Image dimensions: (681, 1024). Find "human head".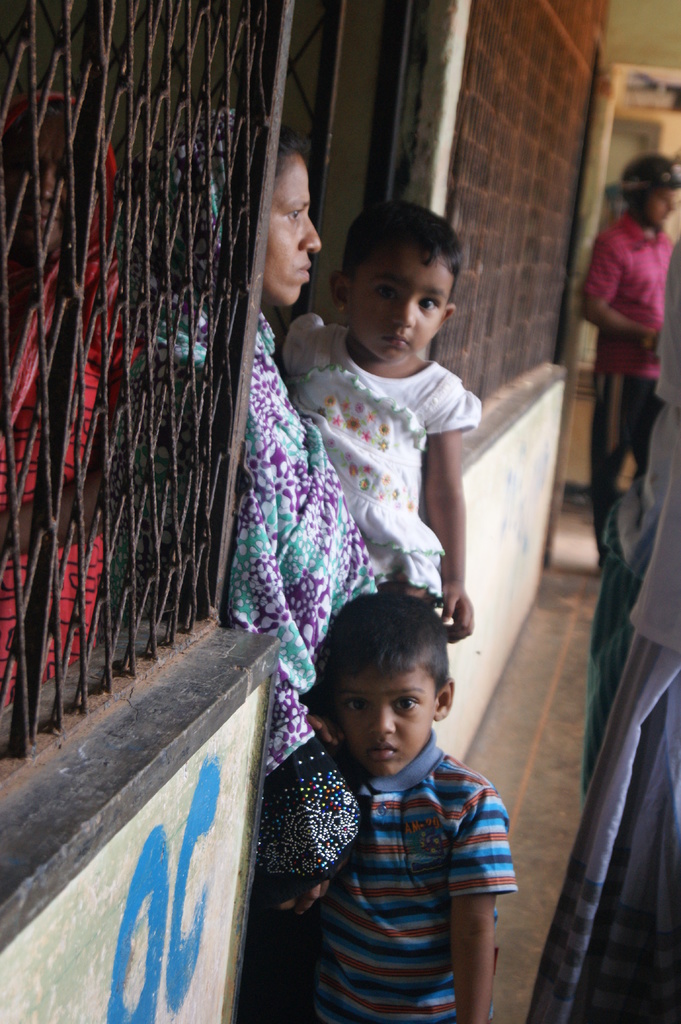
locate(342, 193, 465, 369).
